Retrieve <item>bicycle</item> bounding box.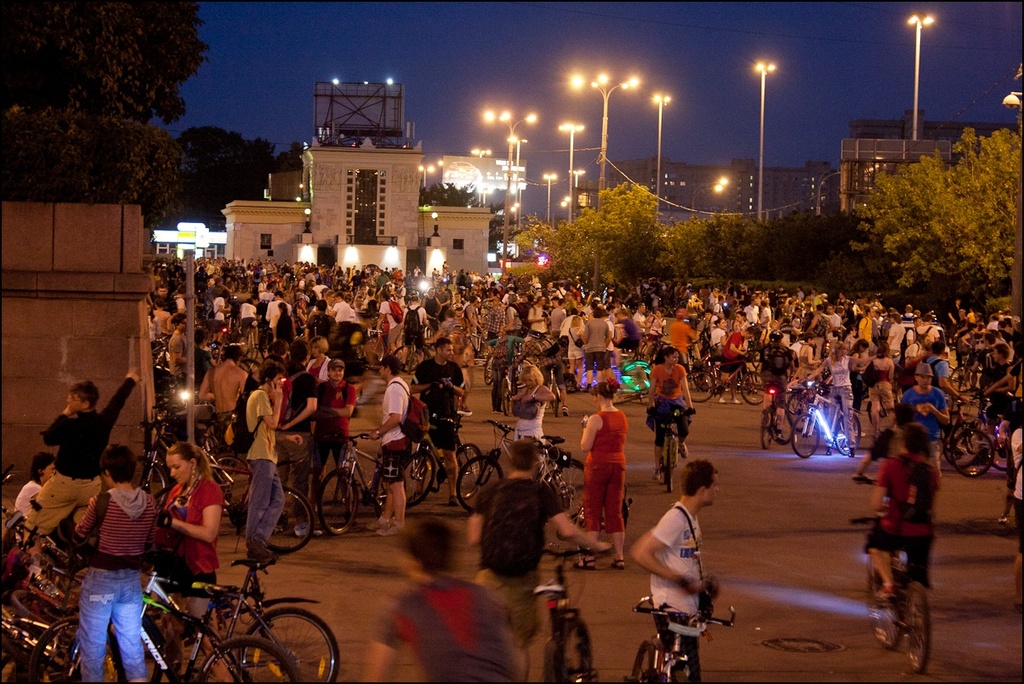
Bounding box: 358:326:382:369.
